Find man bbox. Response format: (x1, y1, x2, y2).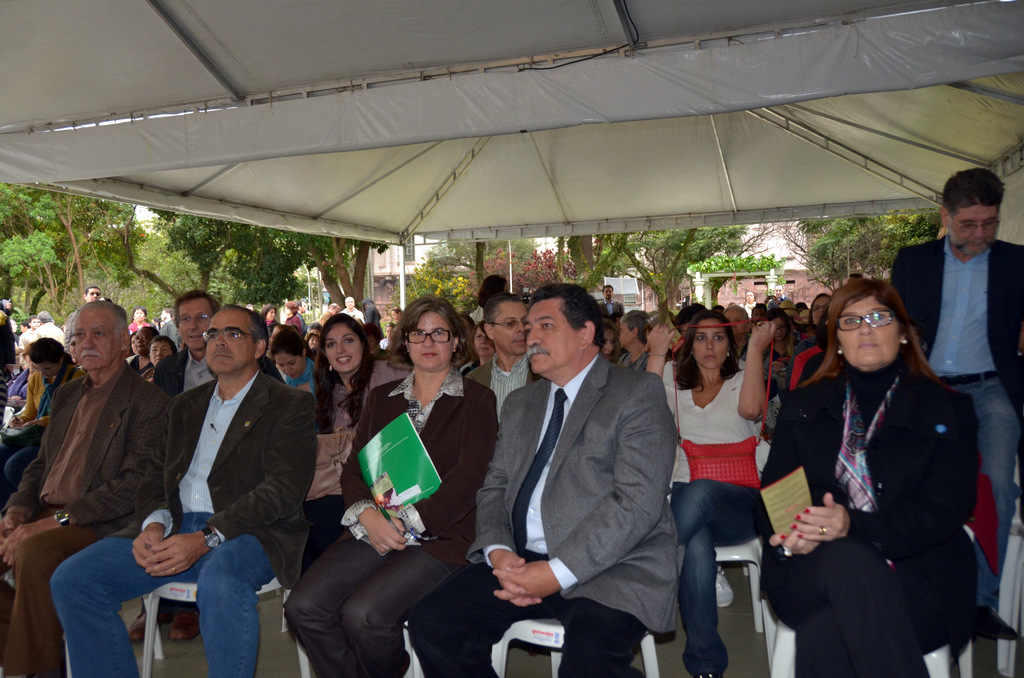
(892, 166, 1023, 628).
